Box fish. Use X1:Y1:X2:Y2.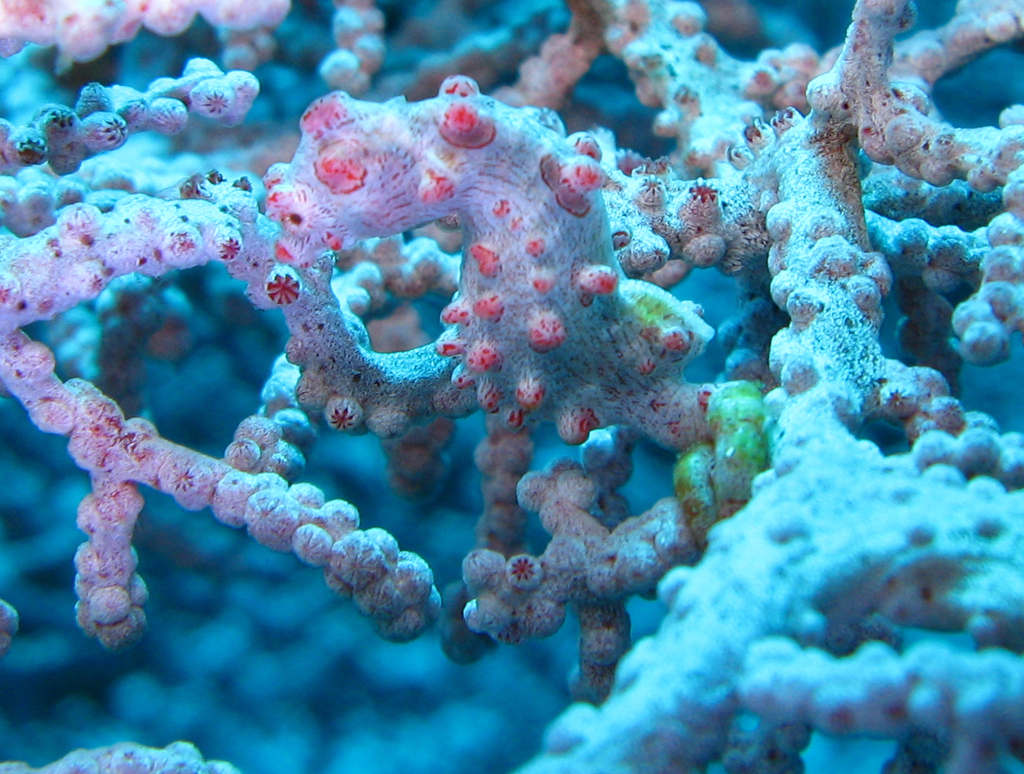
623:270:720:356.
